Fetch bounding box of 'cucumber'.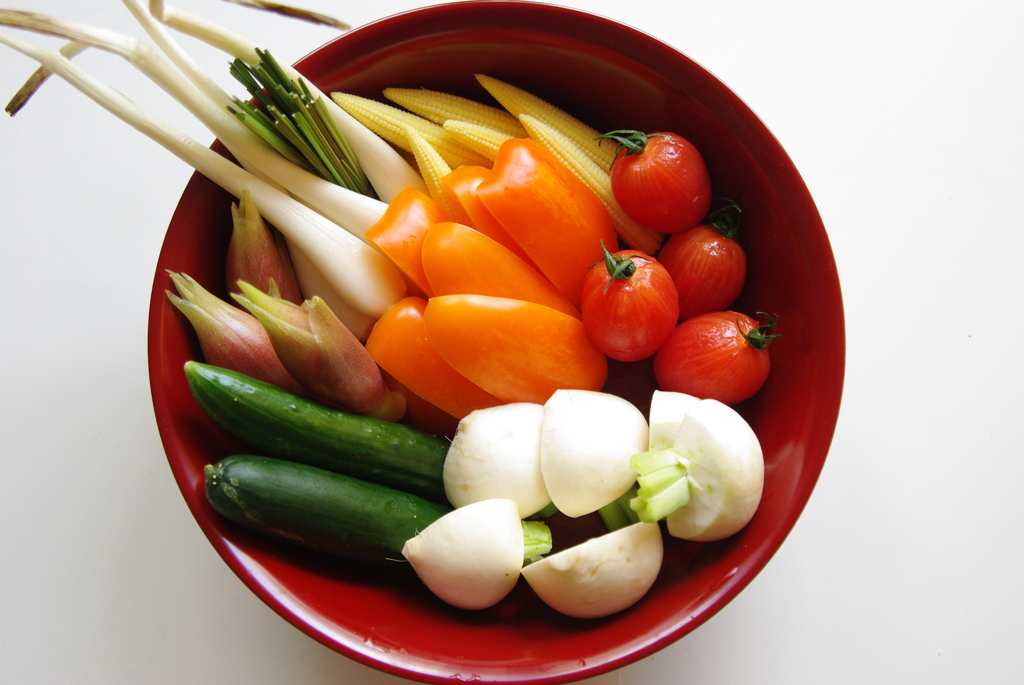
Bbox: [left=182, top=353, right=453, bottom=502].
